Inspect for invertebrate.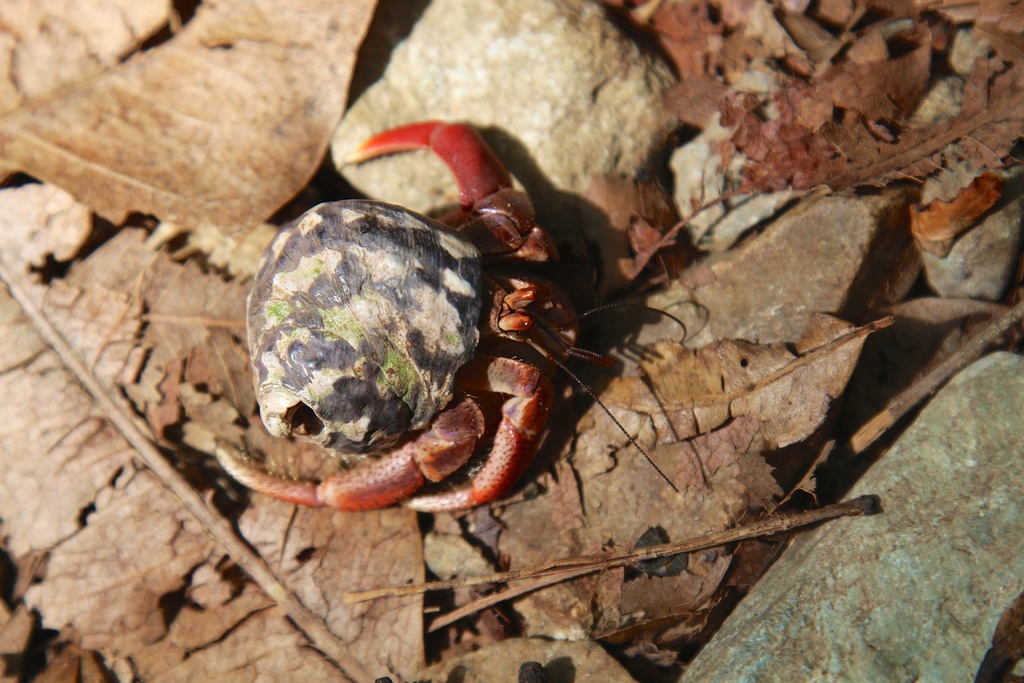
Inspection: locate(212, 111, 681, 511).
